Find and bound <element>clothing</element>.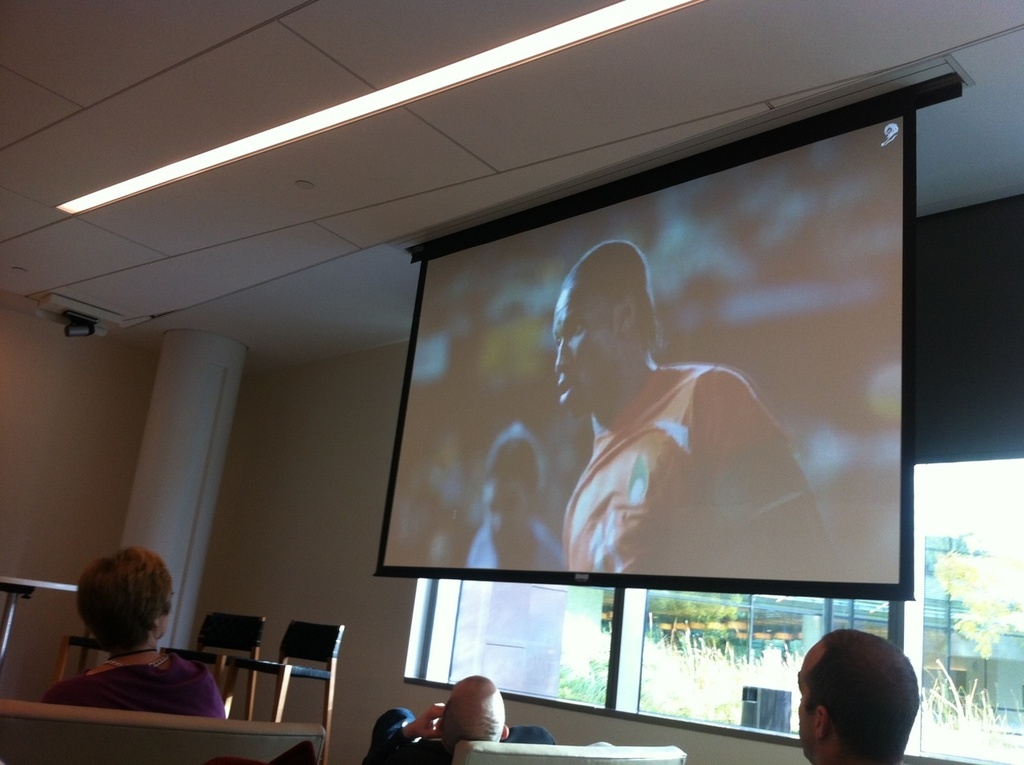
Bound: 566:358:845:580.
